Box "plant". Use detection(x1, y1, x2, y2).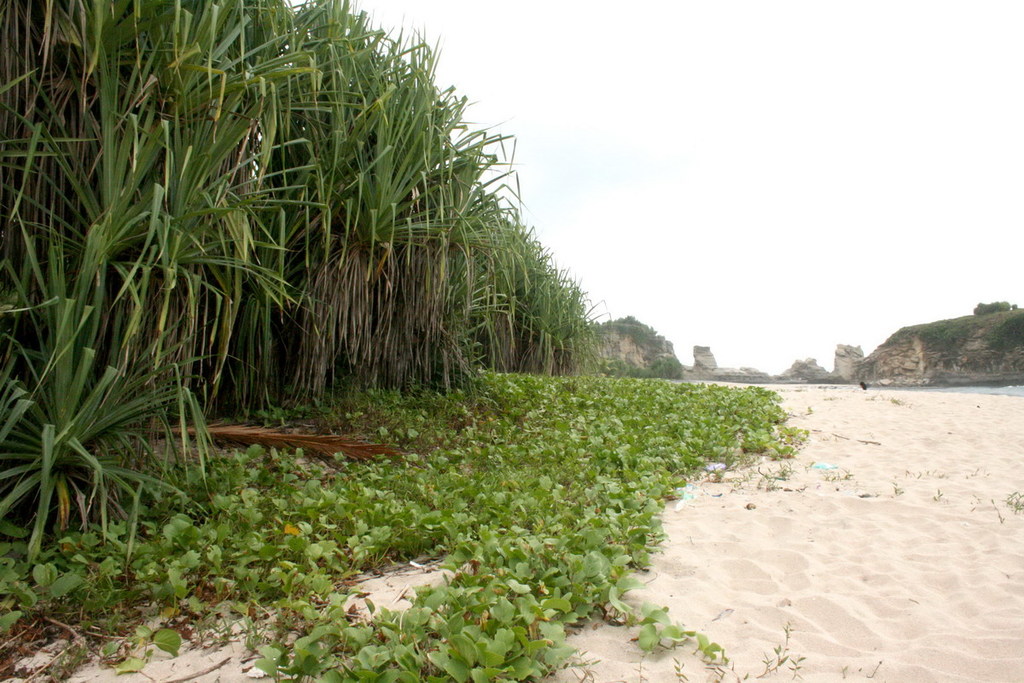
detection(1001, 489, 1023, 513).
